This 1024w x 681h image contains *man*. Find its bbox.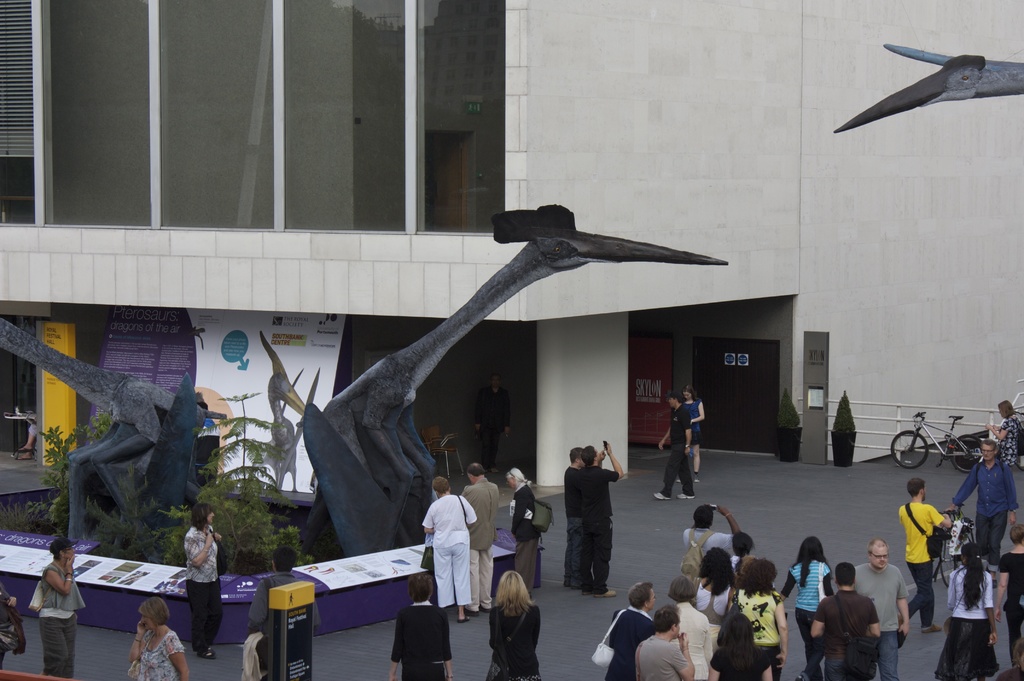
Rect(950, 439, 1019, 590).
